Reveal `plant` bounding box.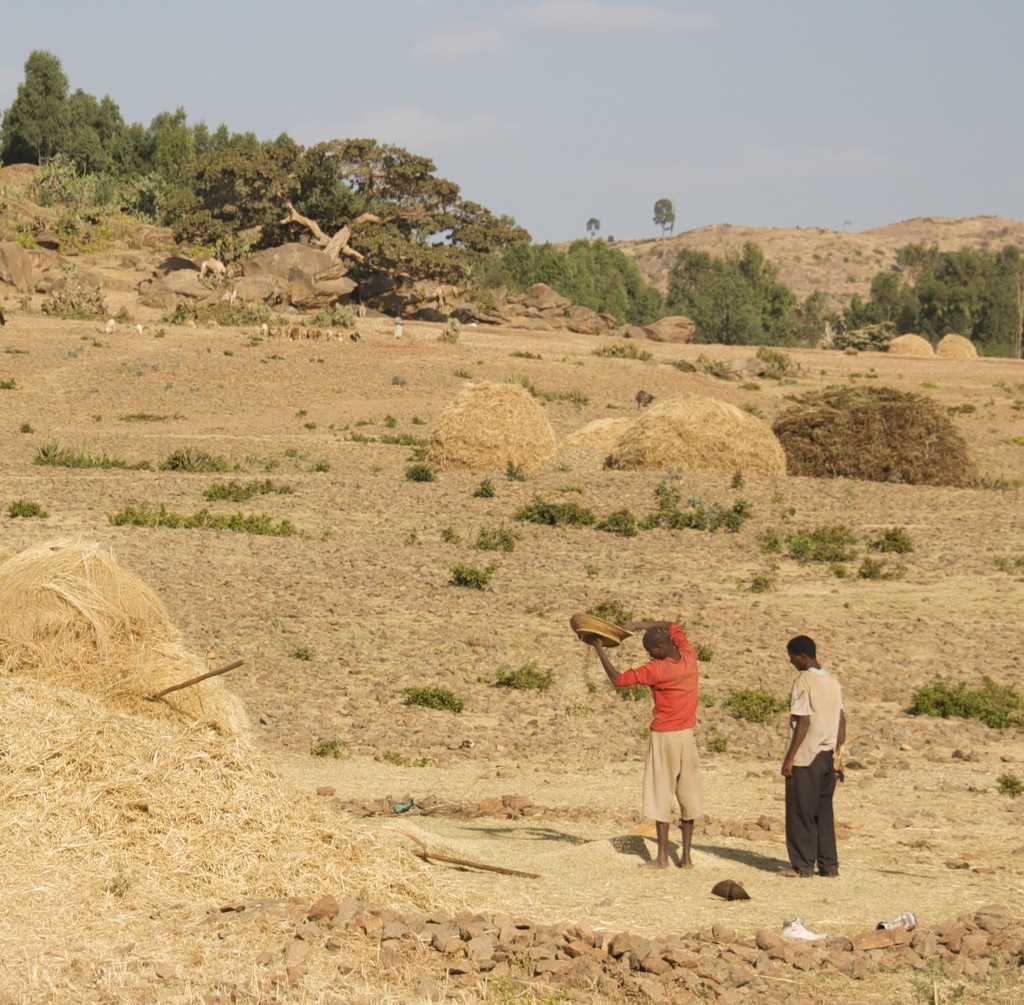
Revealed: (395,374,403,385).
